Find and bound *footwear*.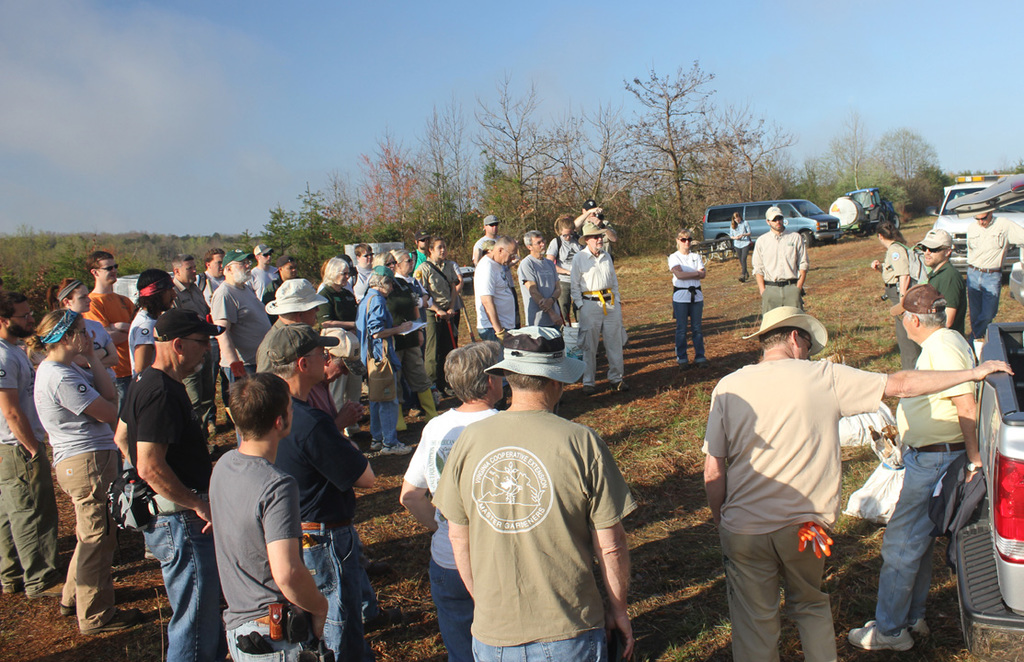
Bound: crop(381, 442, 412, 455).
